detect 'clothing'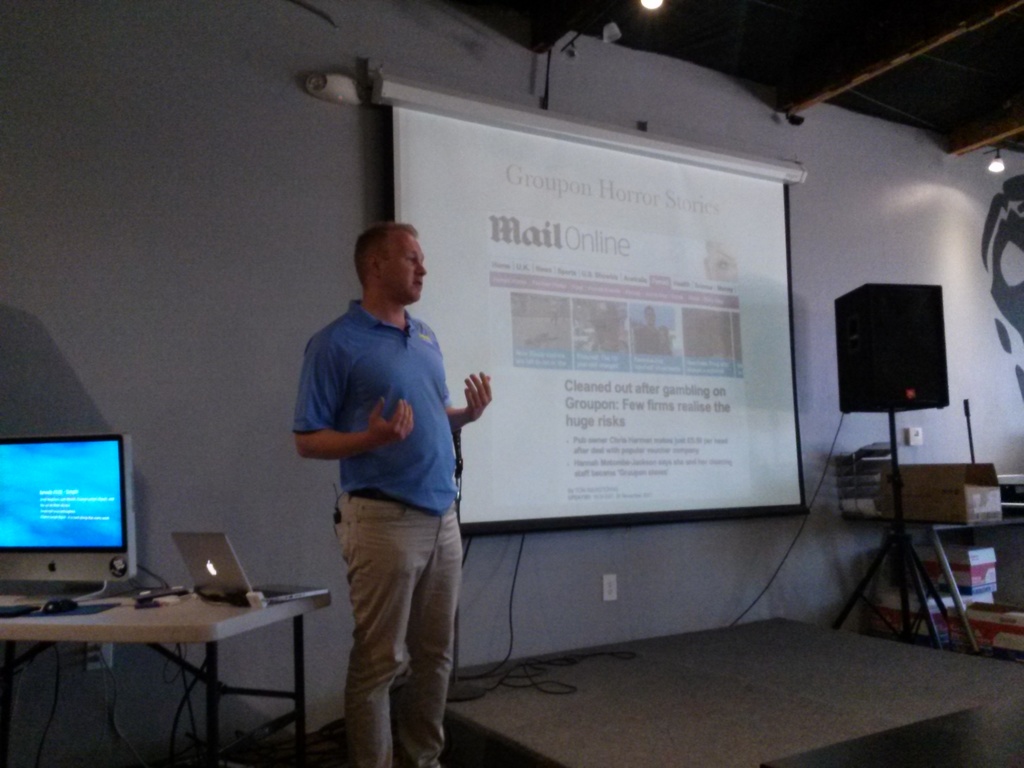
<bbox>288, 260, 479, 728</bbox>
